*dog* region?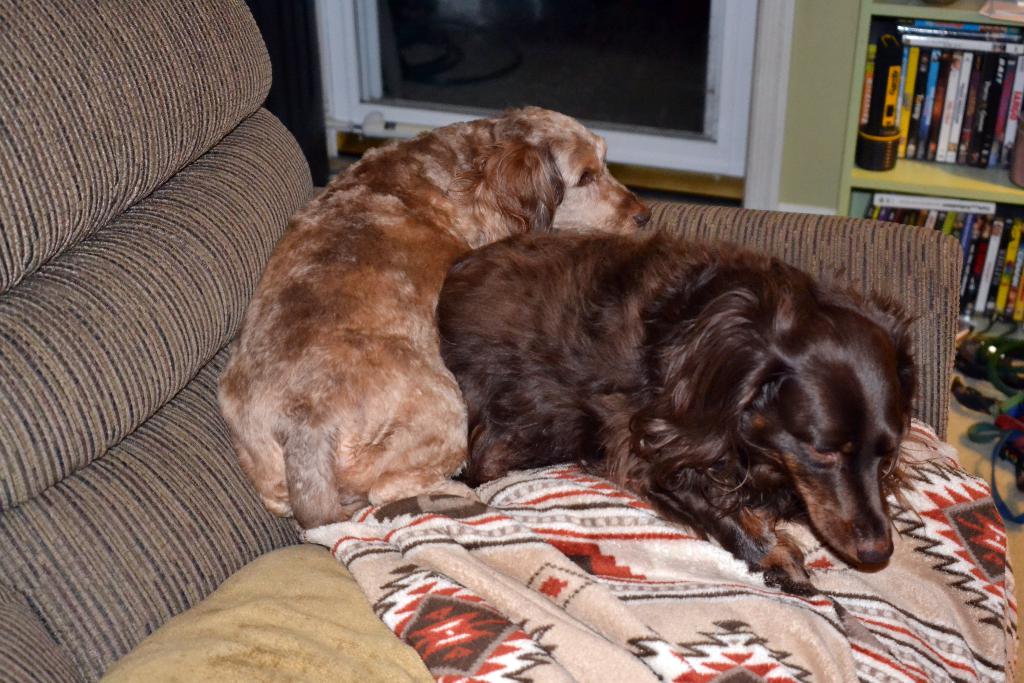
211, 104, 655, 530
